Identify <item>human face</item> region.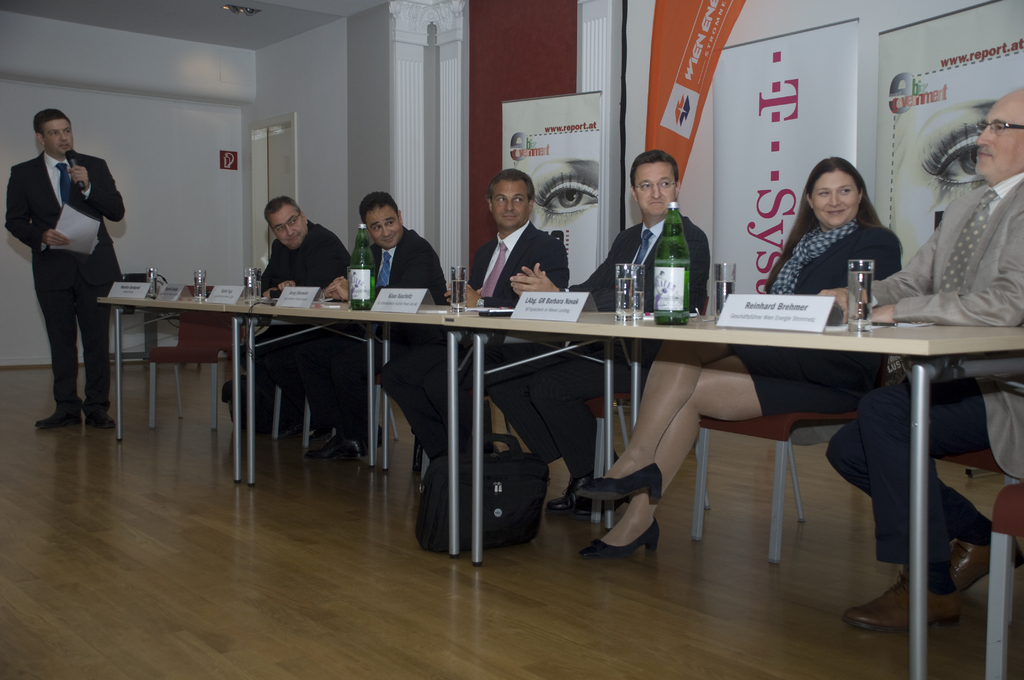
Region: bbox=[44, 119, 73, 158].
